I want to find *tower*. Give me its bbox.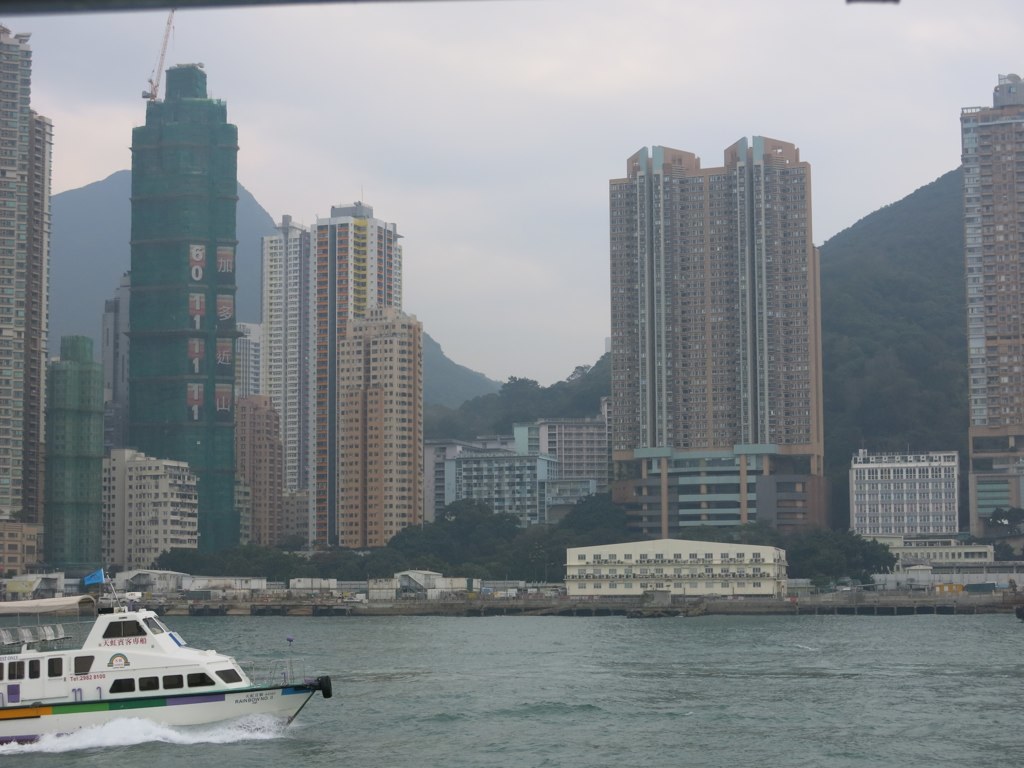
select_region(125, 53, 246, 544).
